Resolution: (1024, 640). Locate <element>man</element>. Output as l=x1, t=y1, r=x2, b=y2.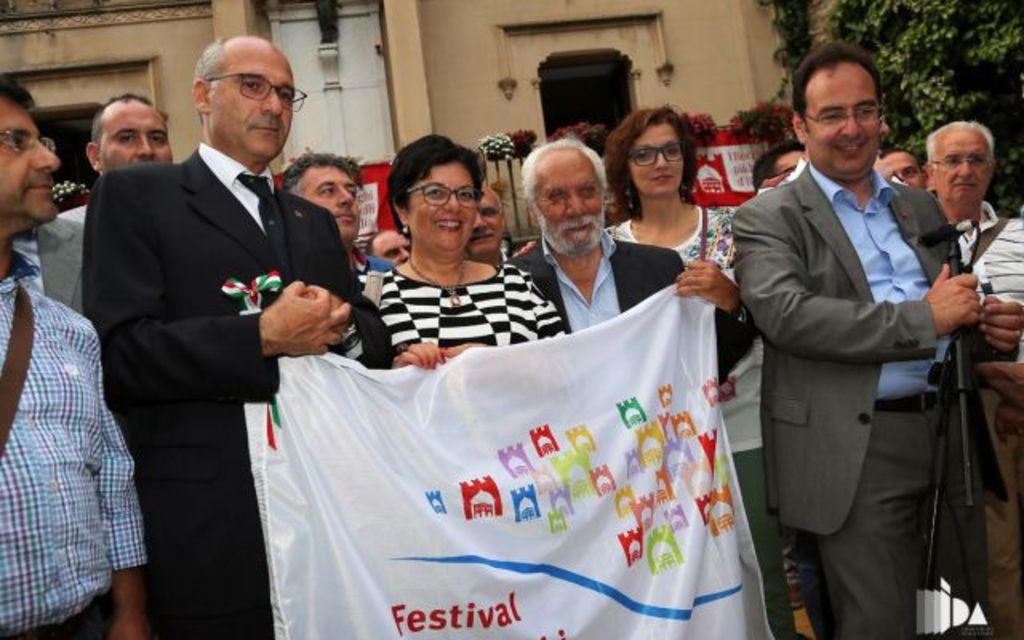
l=501, t=126, r=762, b=390.
